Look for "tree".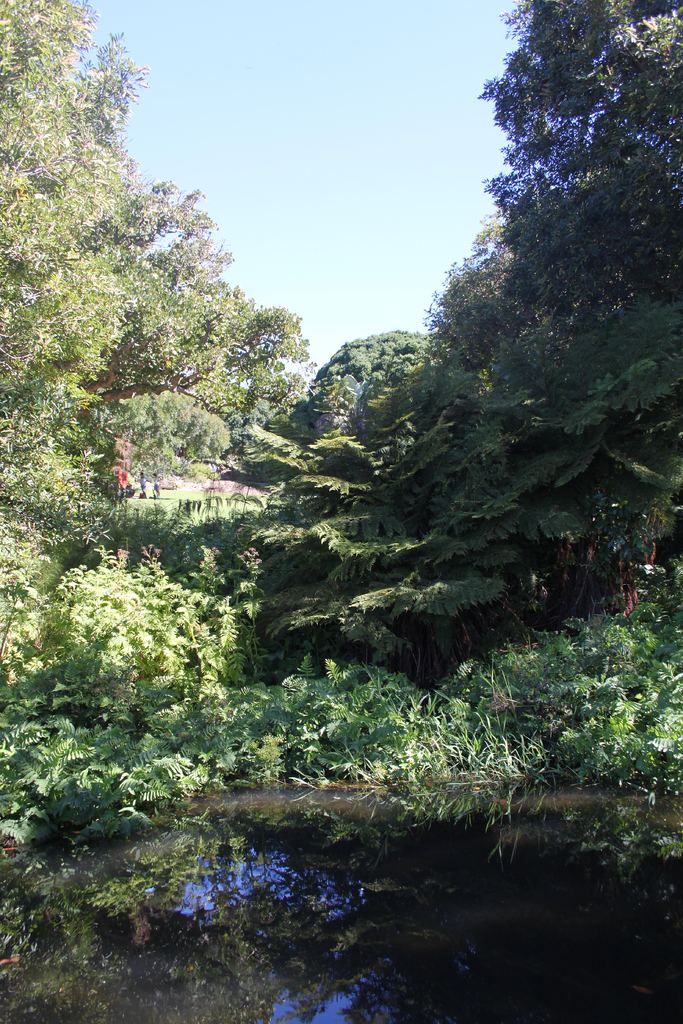
Found: box=[304, 326, 429, 435].
